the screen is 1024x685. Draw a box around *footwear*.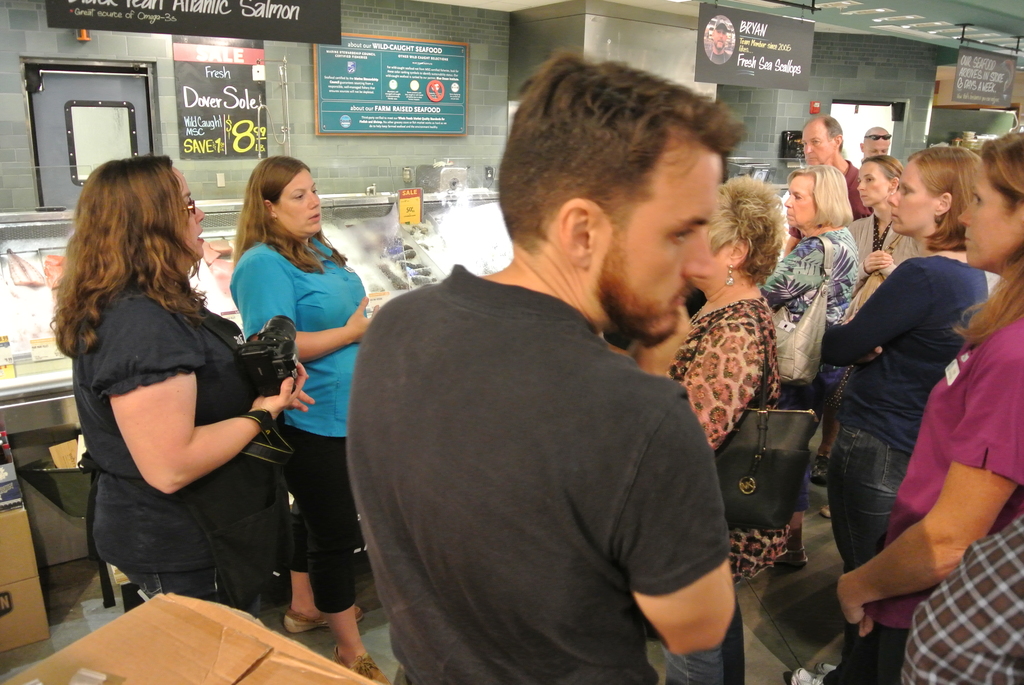
Rect(808, 455, 831, 488).
